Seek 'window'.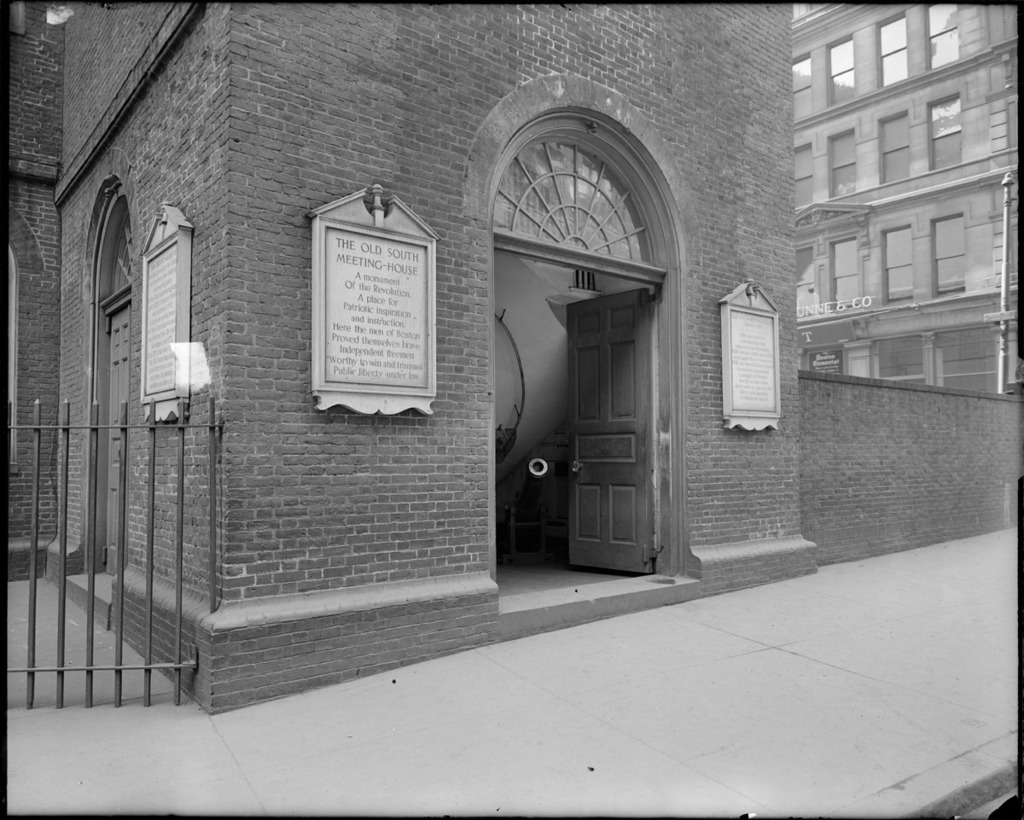
933:210:969:300.
